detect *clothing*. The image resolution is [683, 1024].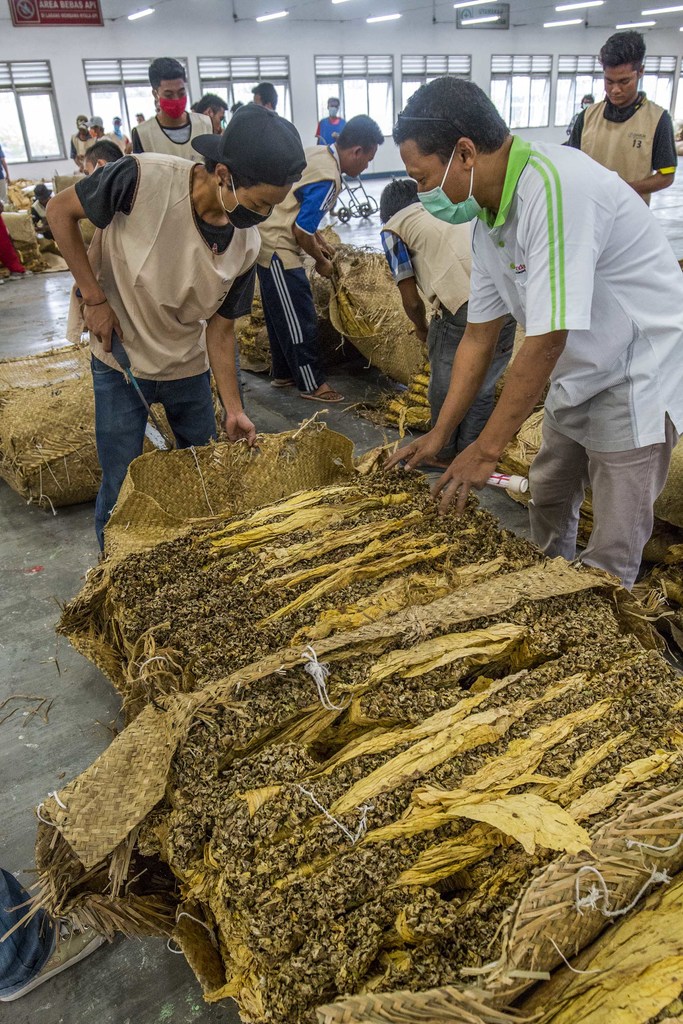
[x1=0, y1=212, x2=28, y2=277].
